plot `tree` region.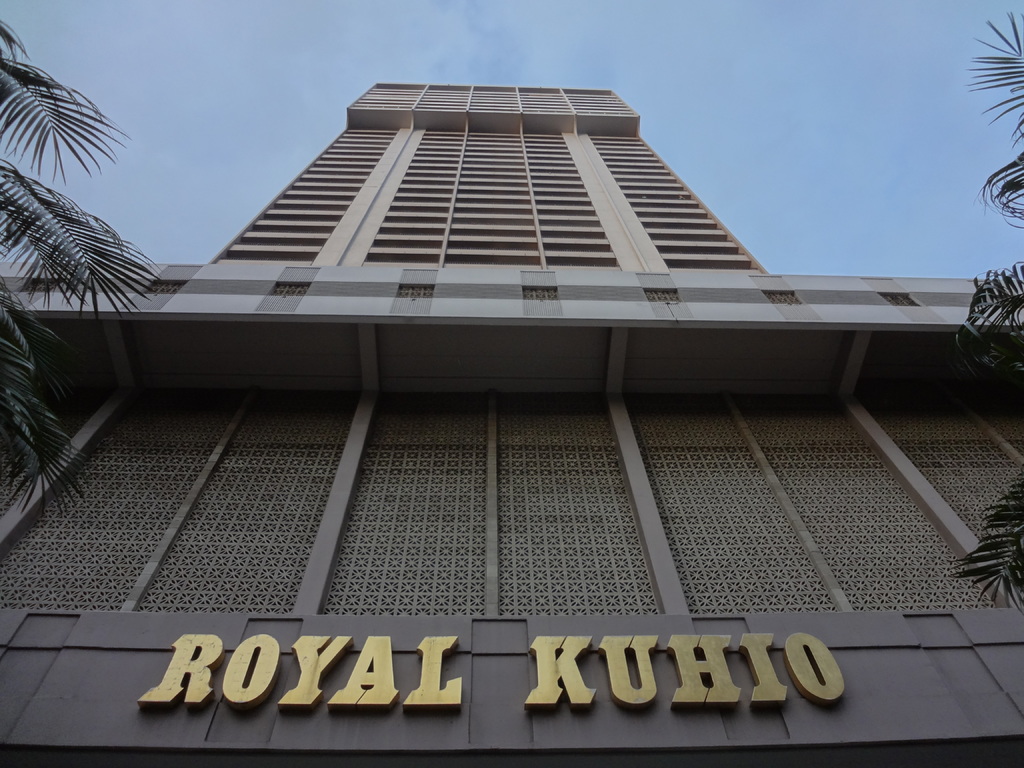
Plotted at crop(0, 16, 168, 516).
